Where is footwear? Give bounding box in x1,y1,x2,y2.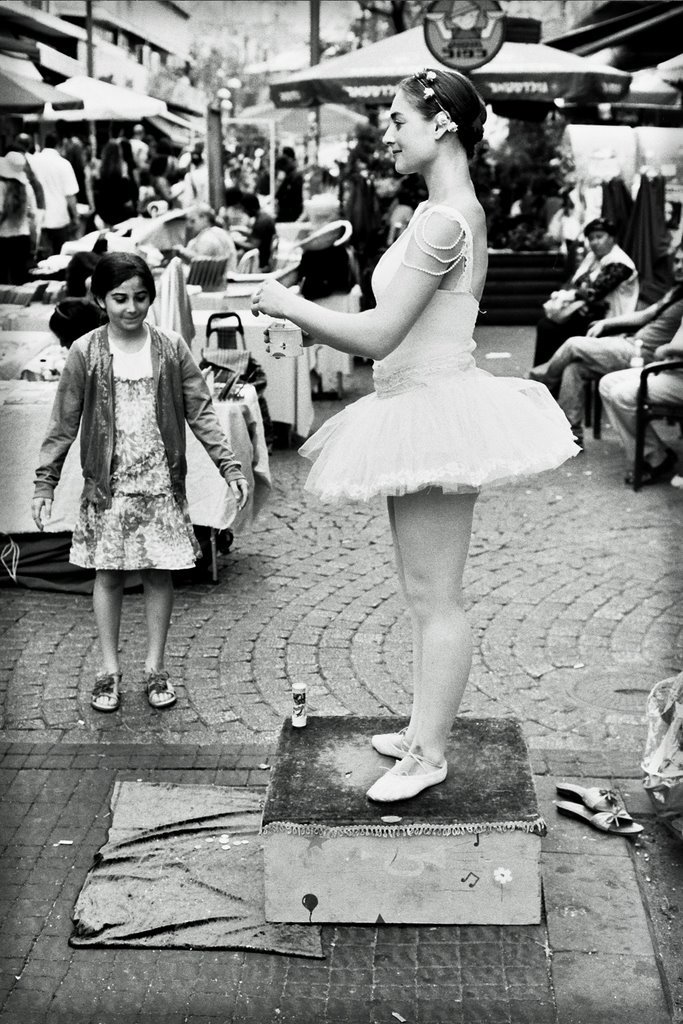
525,365,551,388.
